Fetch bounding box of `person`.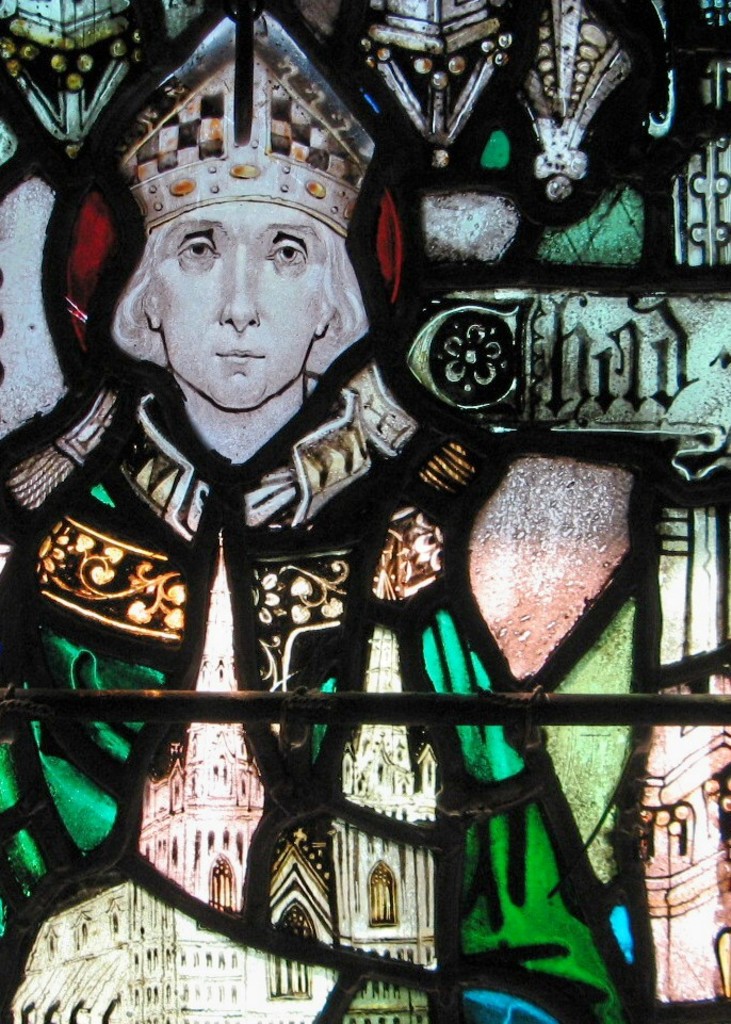
Bbox: Rect(0, 11, 633, 1023).
